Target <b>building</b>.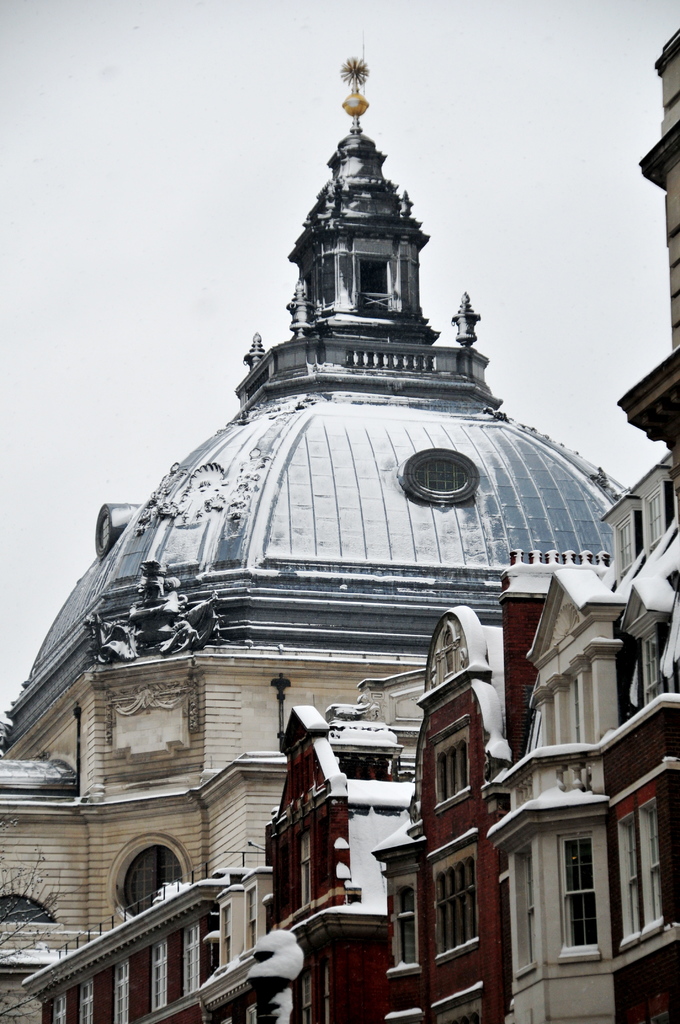
Target region: (0,52,627,1023).
